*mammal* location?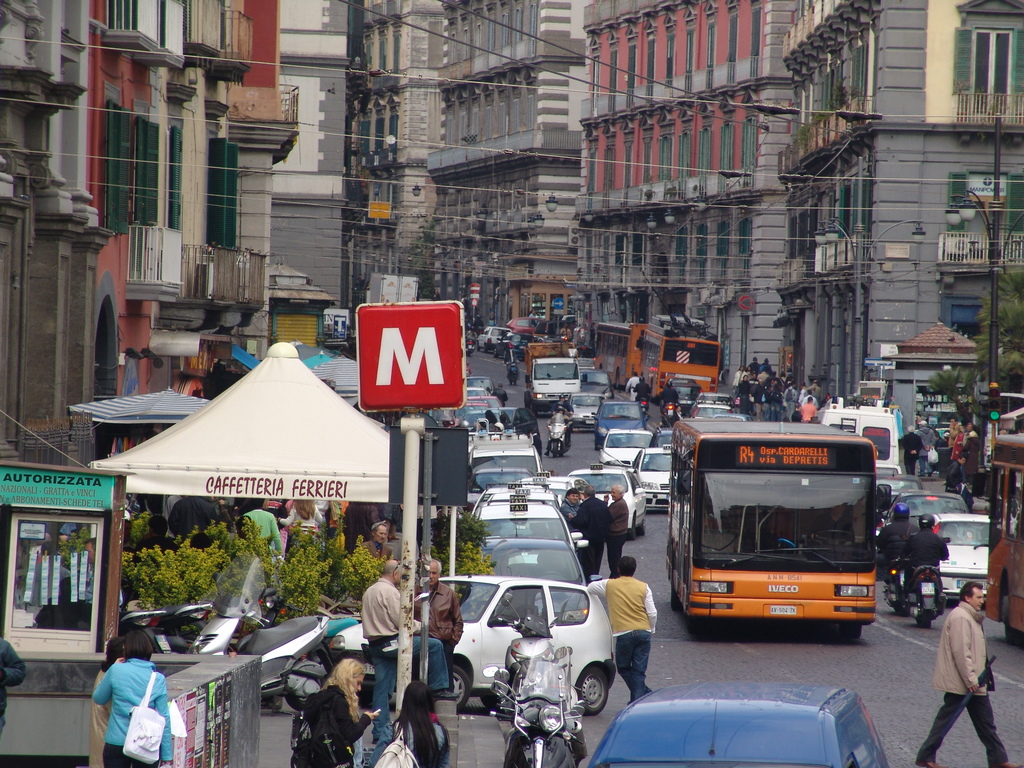
902 514 954 589
